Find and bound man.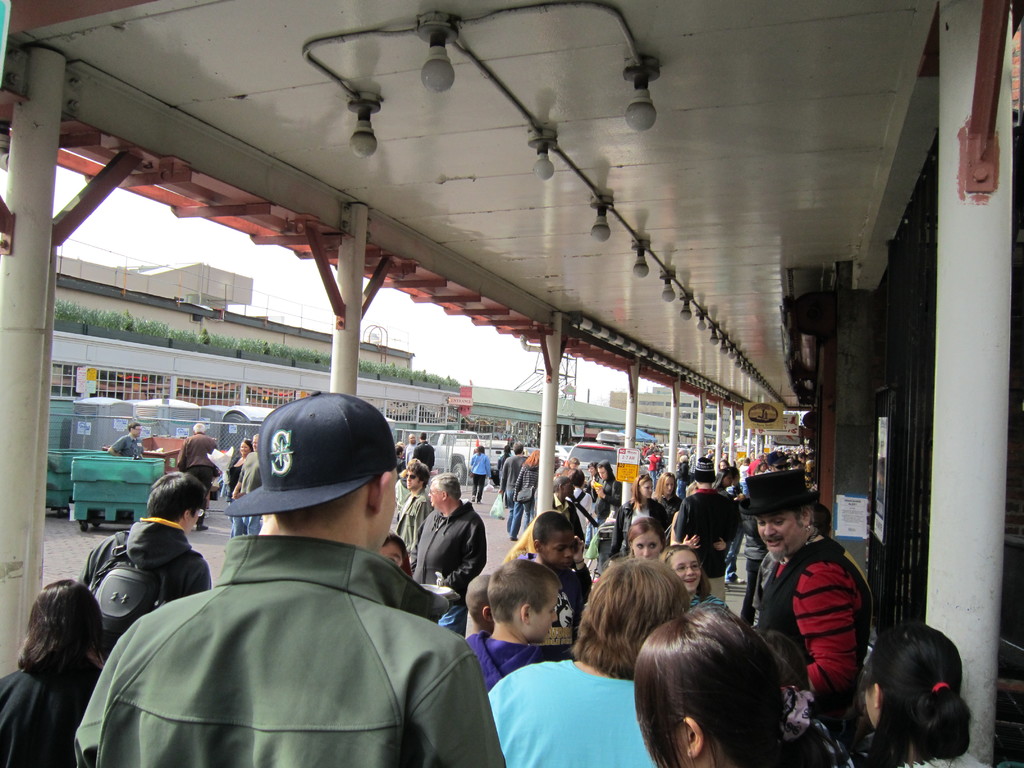
Bound: <bbox>83, 369, 493, 767</bbox>.
